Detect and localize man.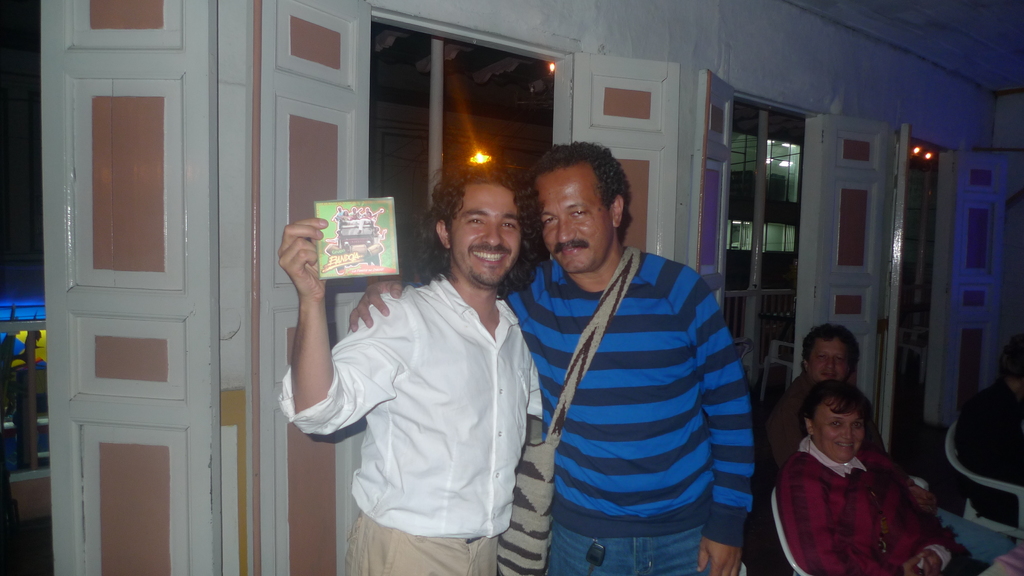
Localized at 755/321/883/474.
